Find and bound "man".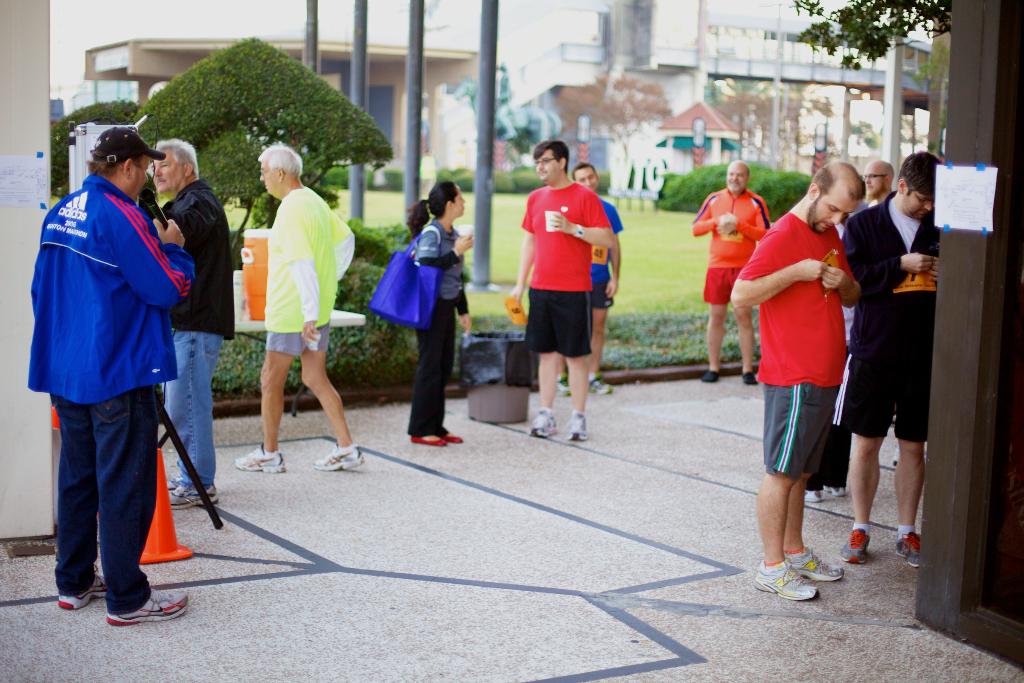
Bound: x1=156, y1=135, x2=236, y2=511.
